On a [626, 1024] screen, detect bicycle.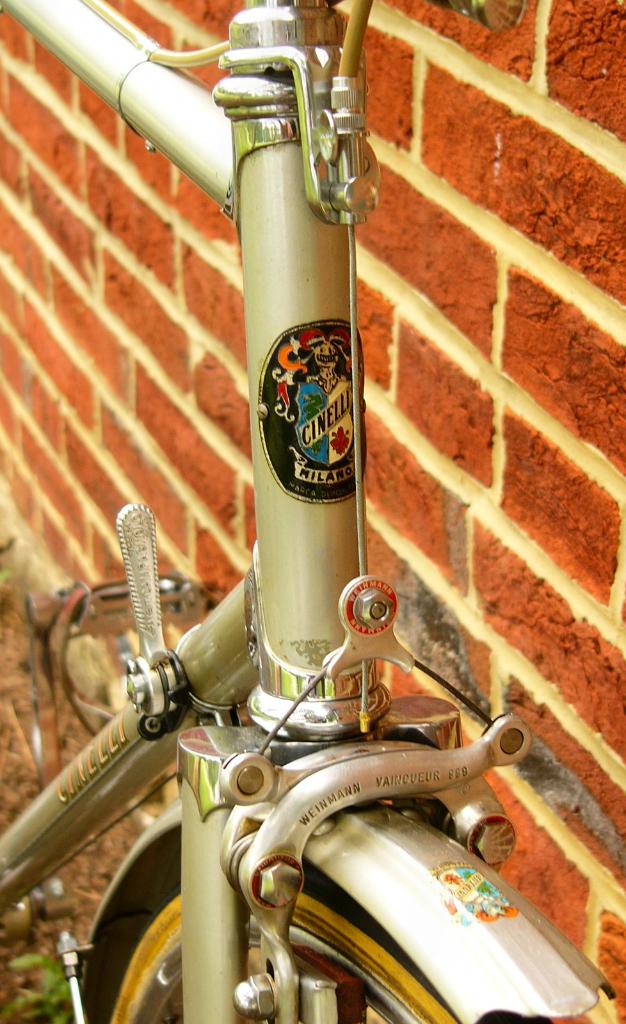
select_region(0, 0, 625, 1023).
